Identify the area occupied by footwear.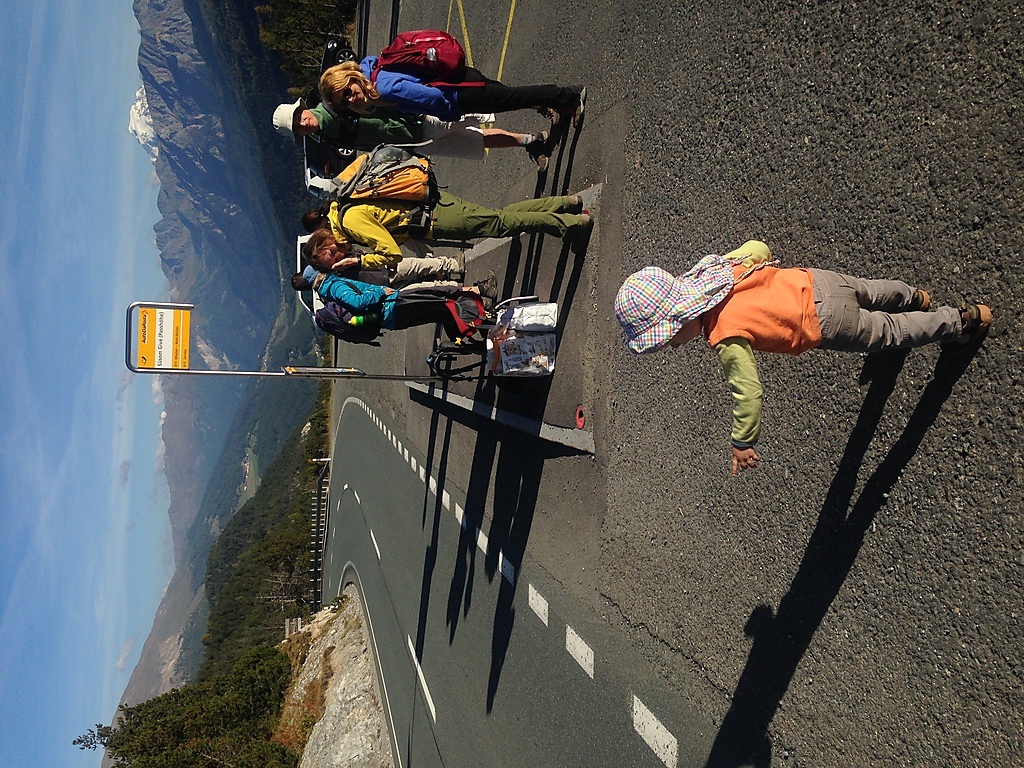
Area: bbox=(450, 249, 462, 274).
